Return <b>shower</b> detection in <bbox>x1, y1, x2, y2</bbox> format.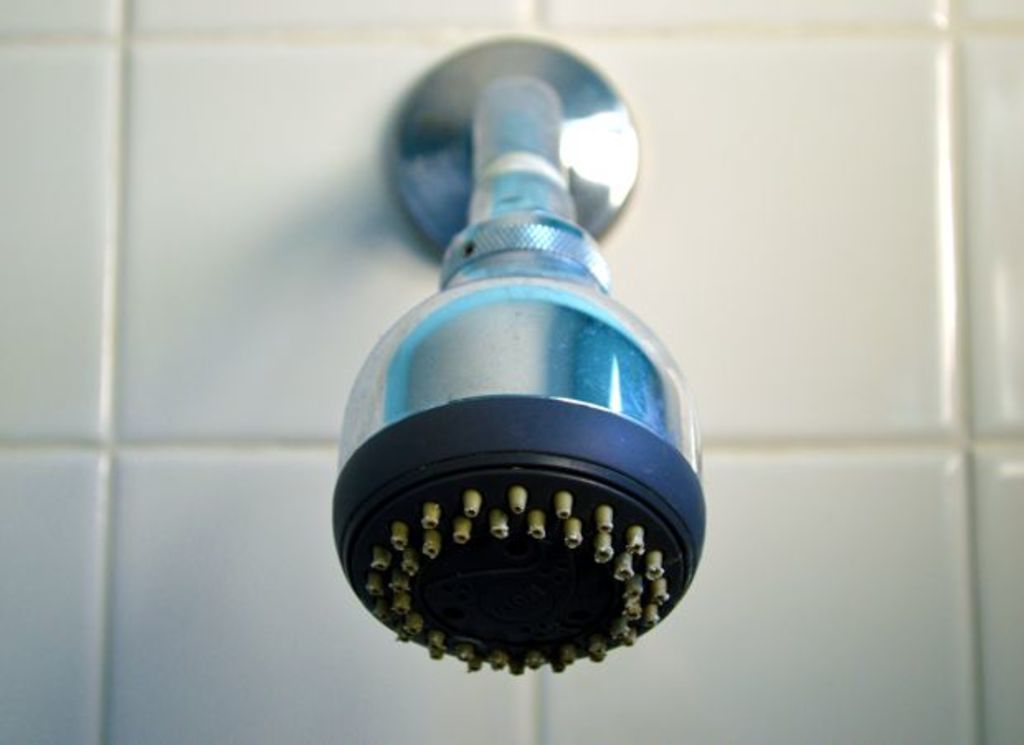
<bbox>327, 30, 713, 676</bbox>.
